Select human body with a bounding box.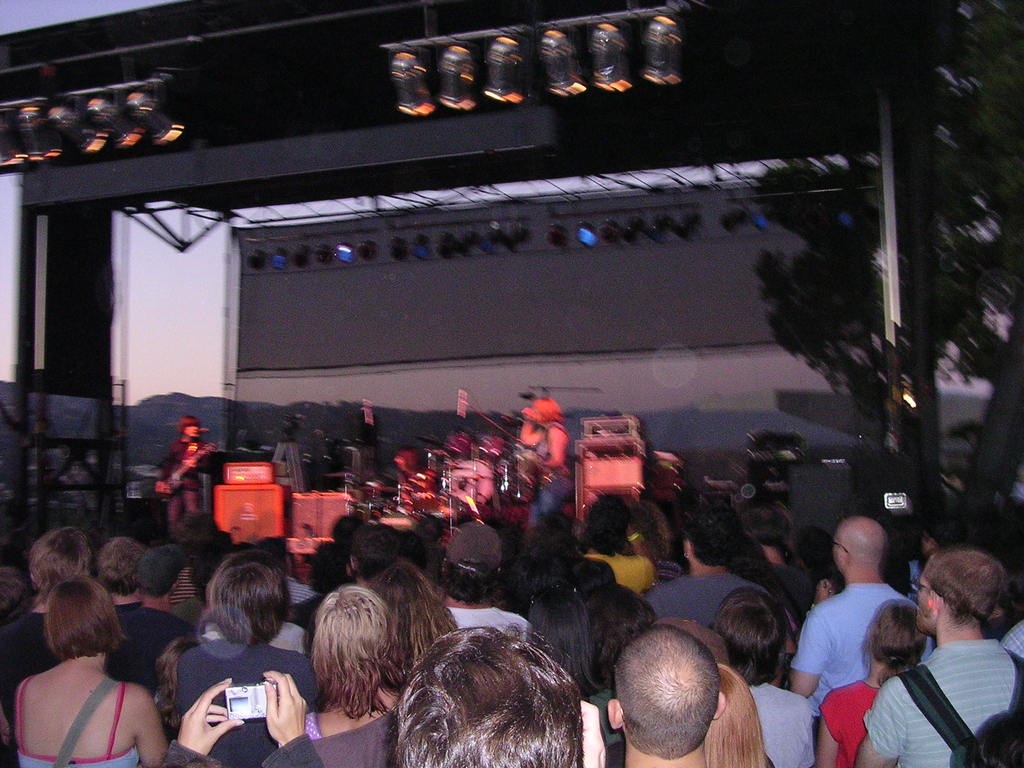
<bbox>606, 621, 724, 767</bbox>.
